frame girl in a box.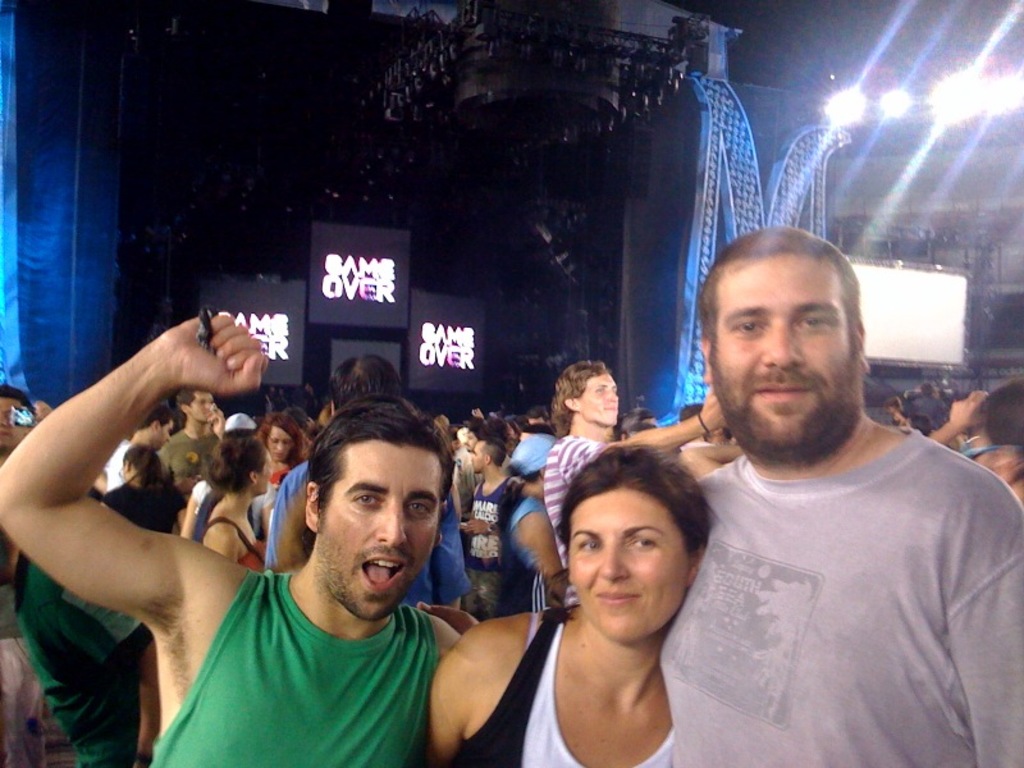
bbox=[425, 438, 730, 767].
